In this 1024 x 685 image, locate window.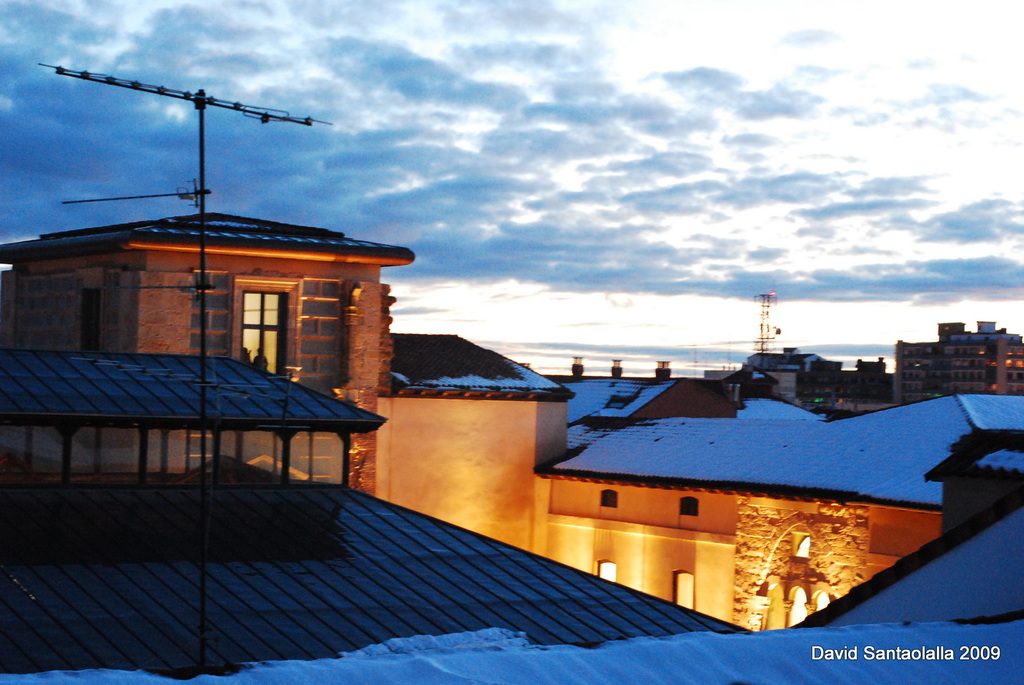
Bounding box: bbox=(678, 494, 700, 517).
